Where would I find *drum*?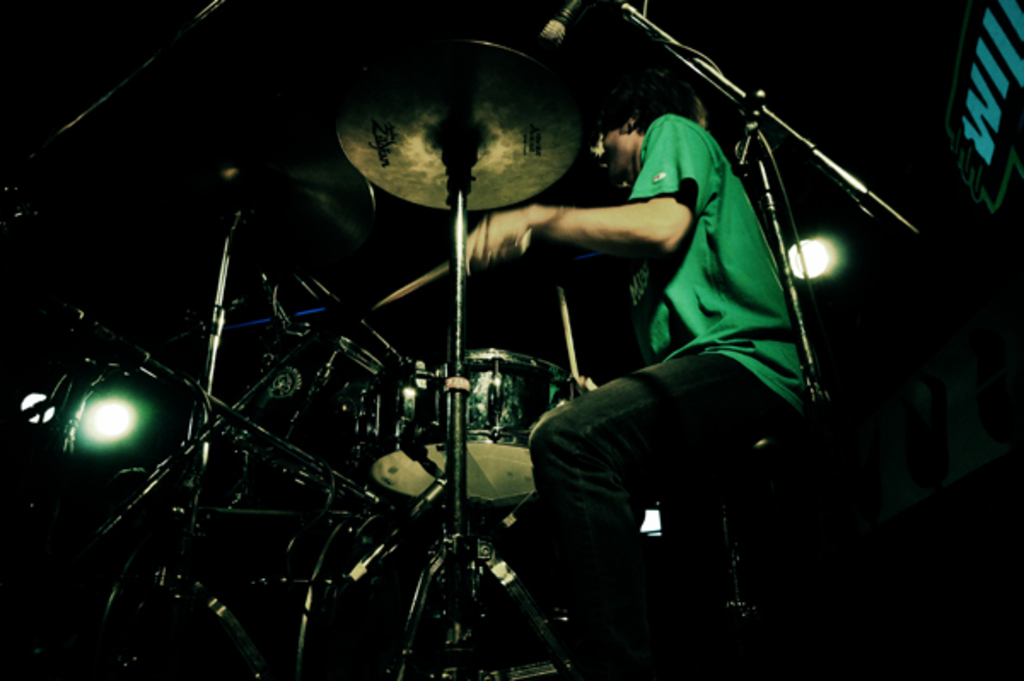
At crop(247, 490, 439, 679).
